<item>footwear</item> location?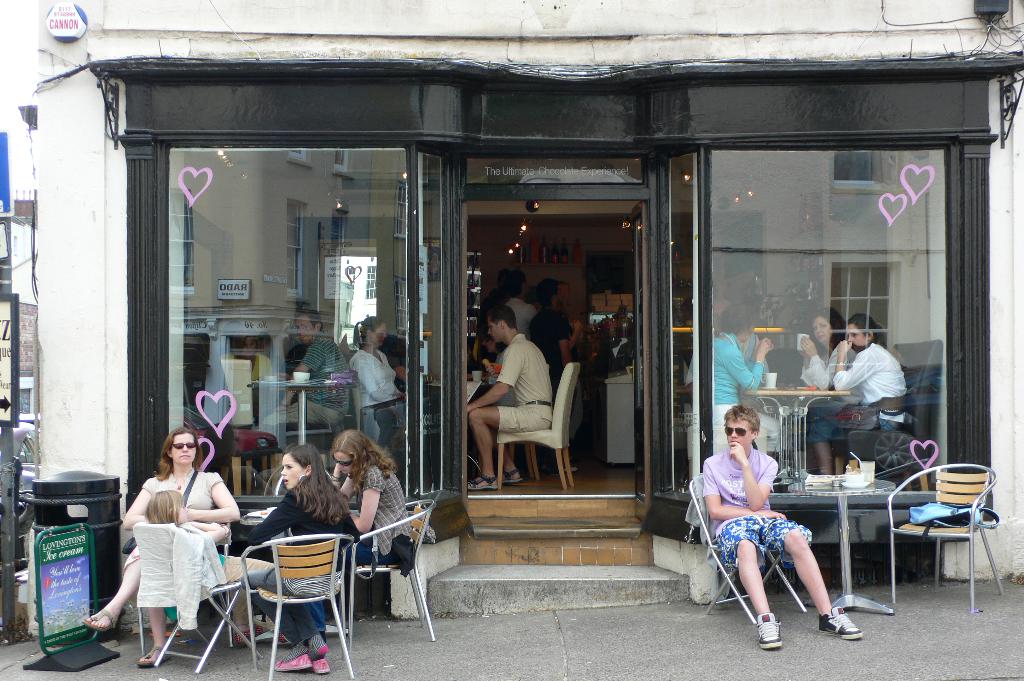
x1=502, y1=466, x2=522, y2=487
